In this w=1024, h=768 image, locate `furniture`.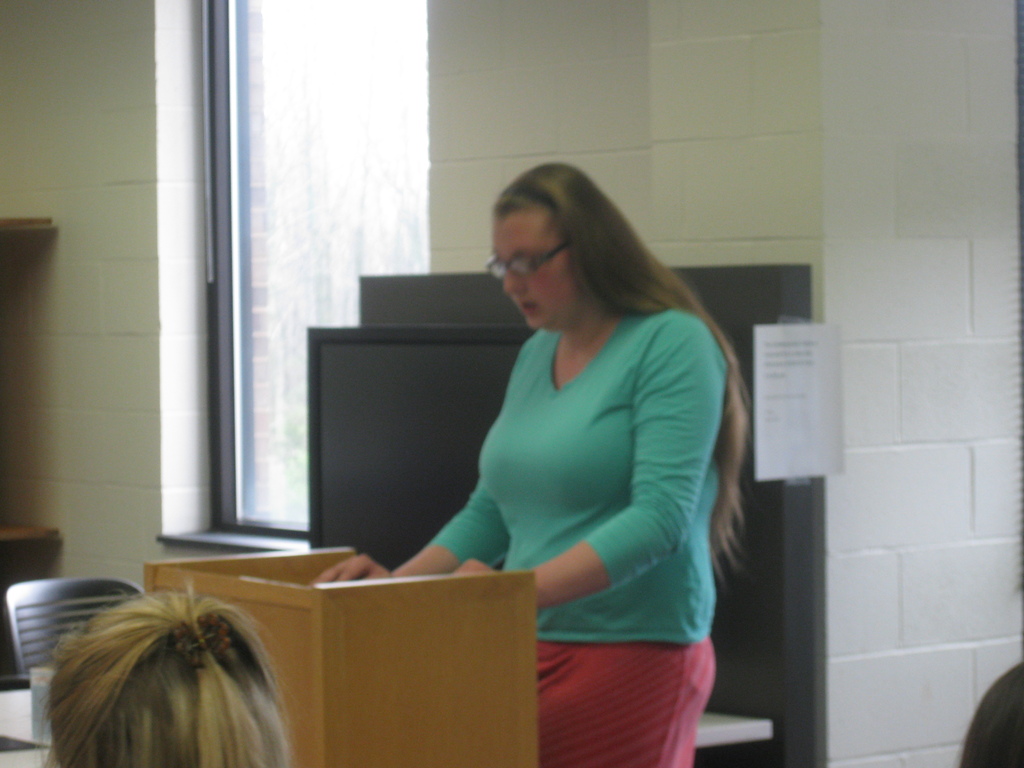
Bounding box: left=146, top=544, right=529, bottom=767.
